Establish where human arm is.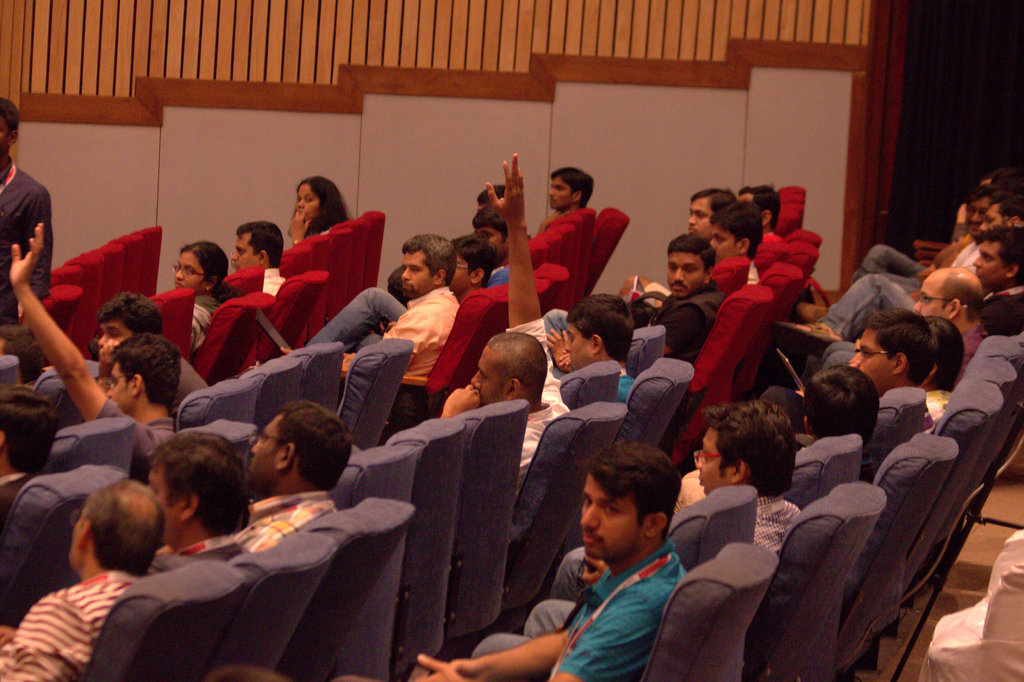
Established at box(340, 311, 424, 367).
